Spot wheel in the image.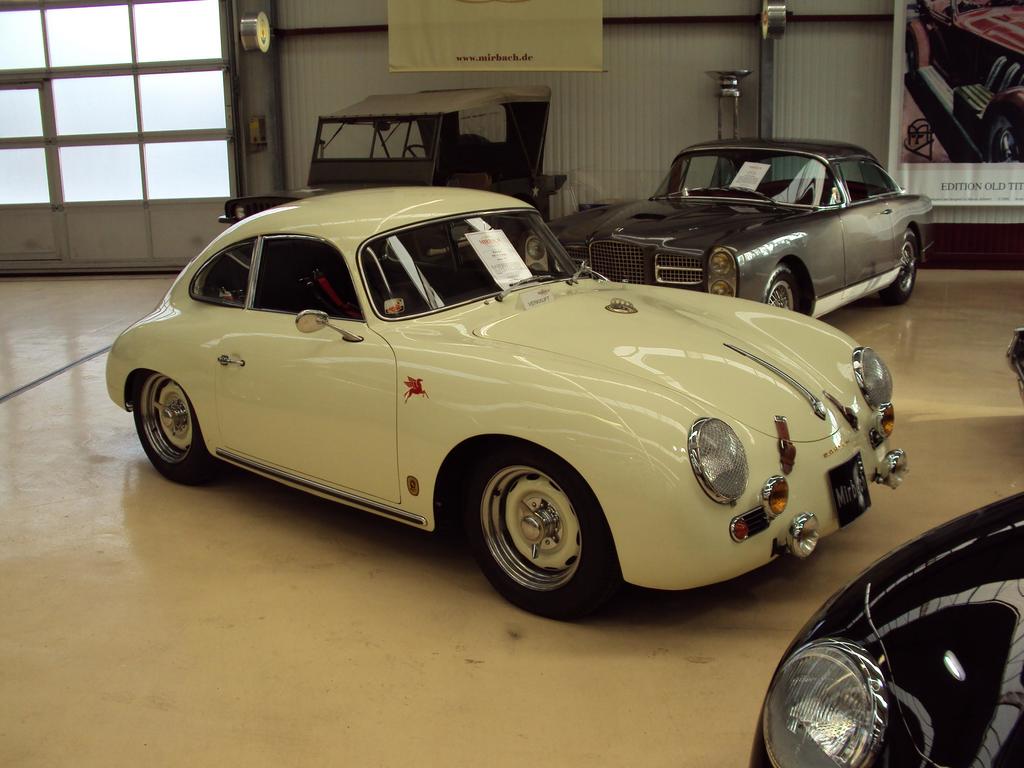
wheel found at 880/231/916/304.
